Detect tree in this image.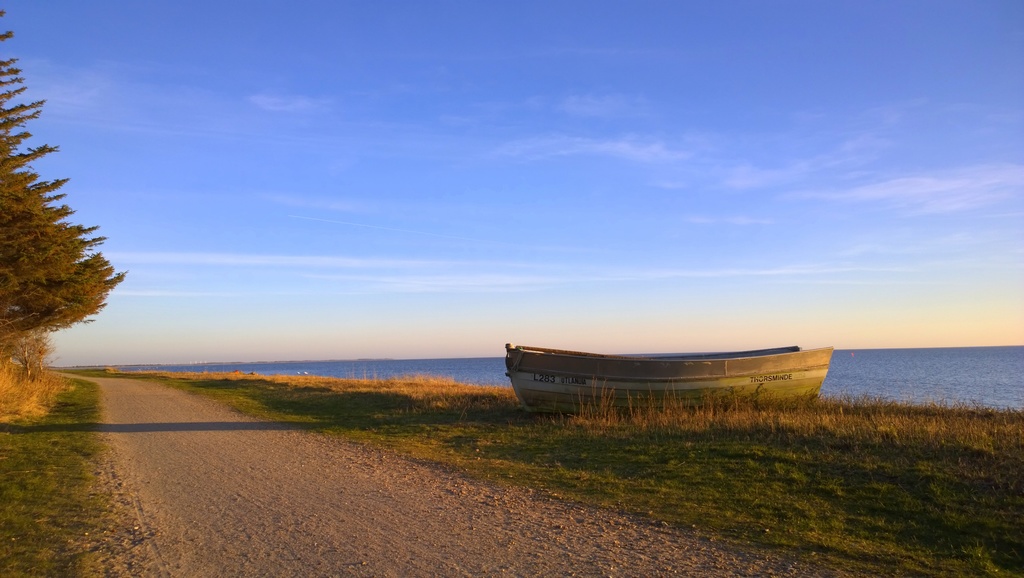
Detection: x1=2 y1=0 x2=132 y2=399.
